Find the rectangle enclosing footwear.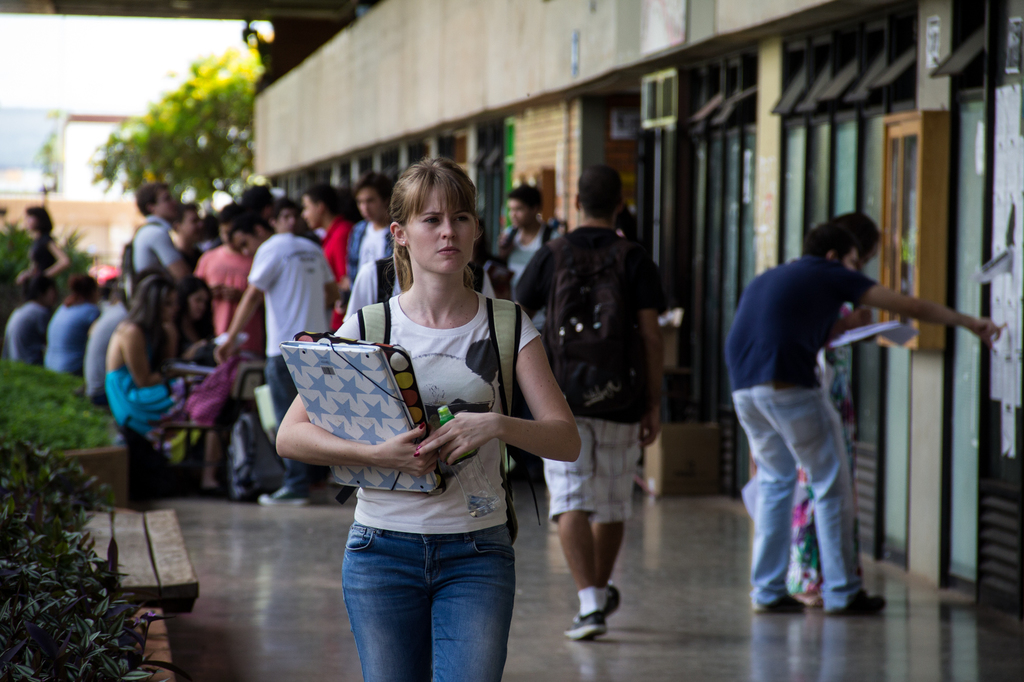
select_region(766, 594, 808, 612).
